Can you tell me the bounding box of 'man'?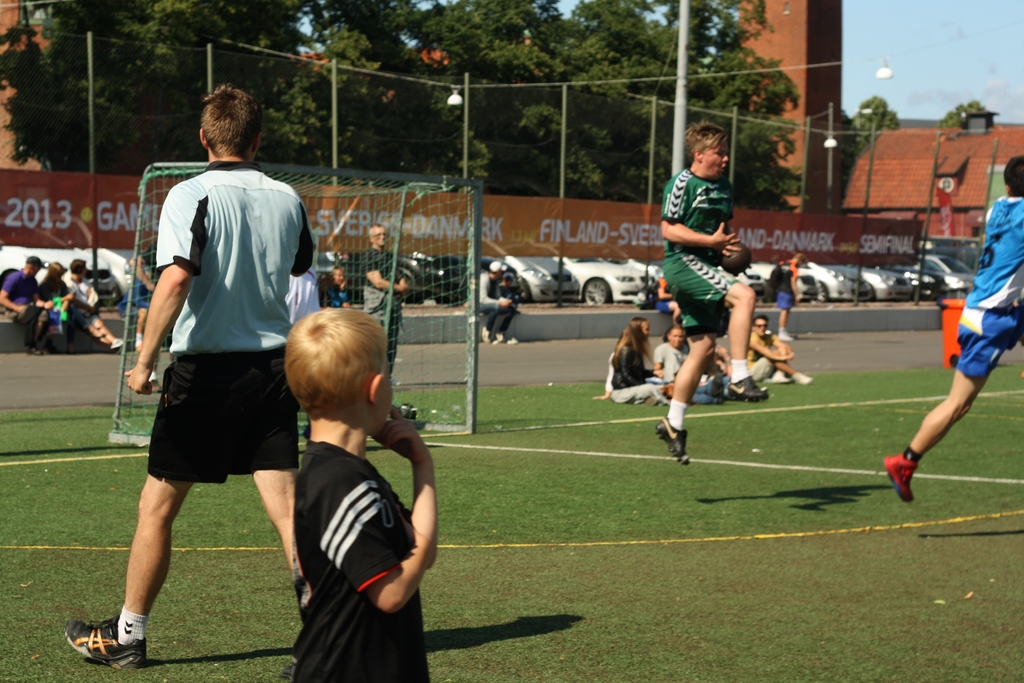
select_region(125, 242, 159, 352).
